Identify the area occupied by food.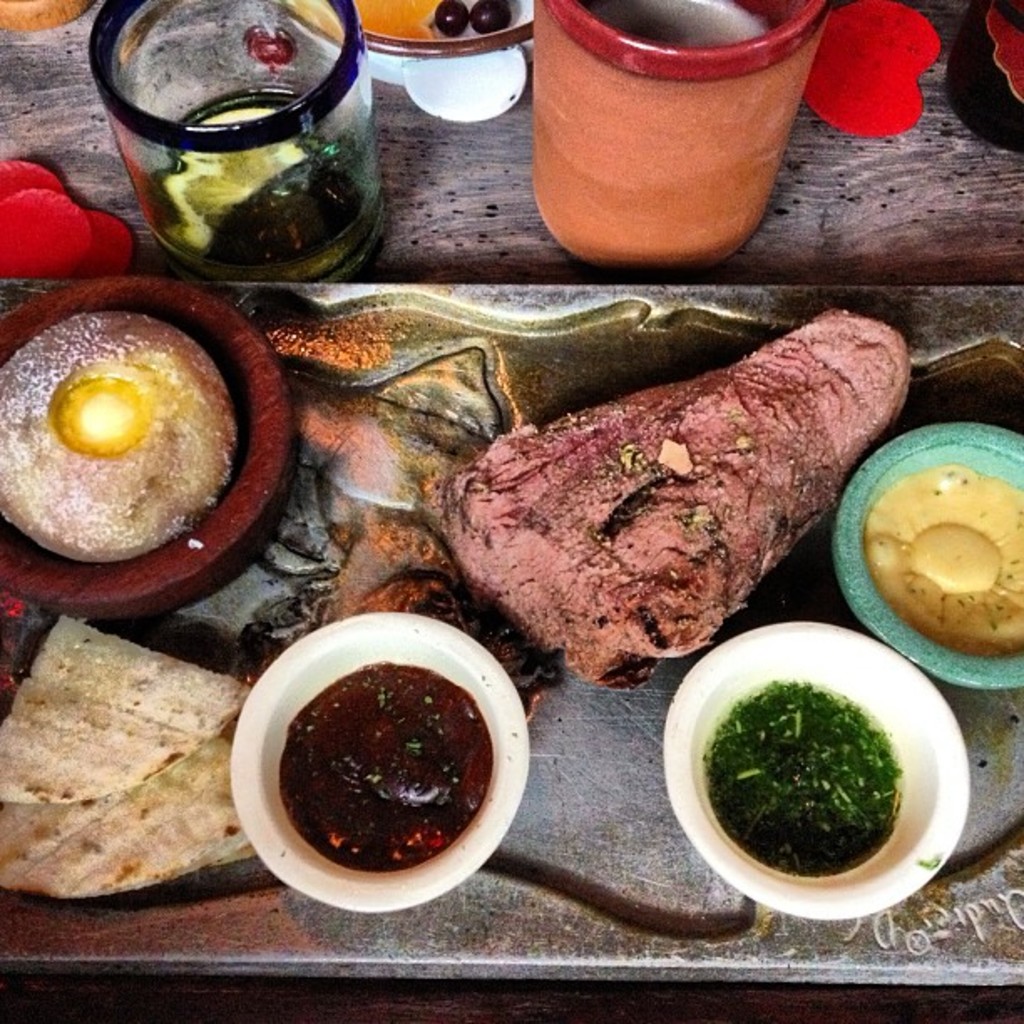
Area: {"x1": 867, "y1": 467, "x2": 1022, "y2": 658}.
